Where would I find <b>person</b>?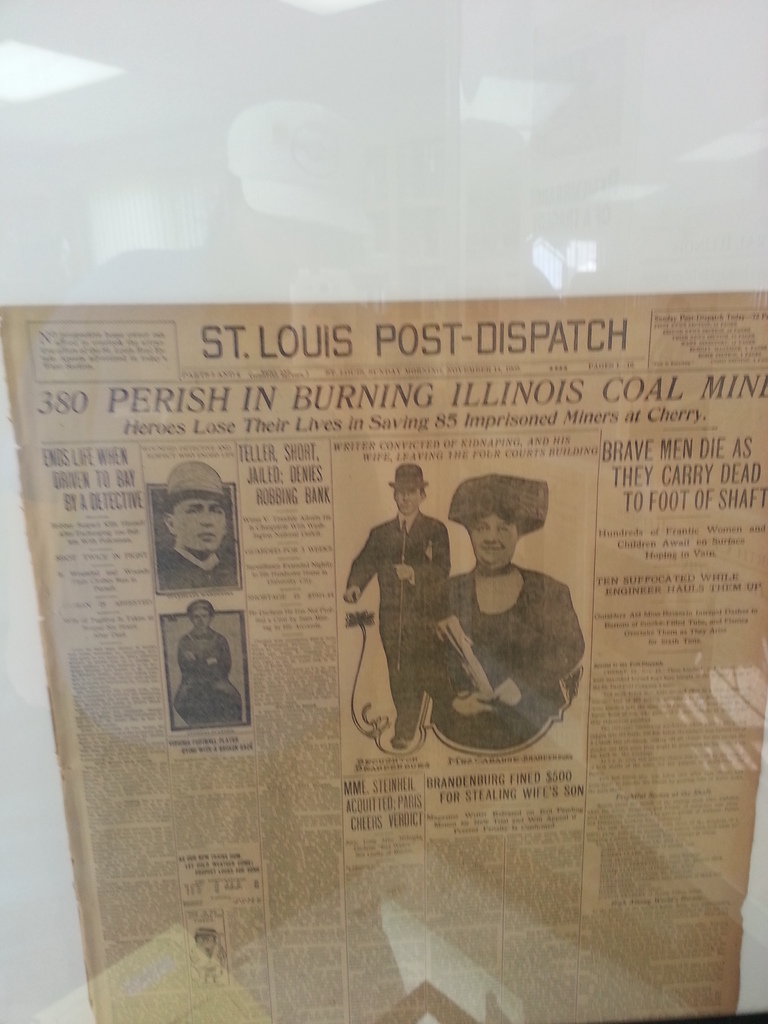
At left=440, top=479, right=582, bottom=732.
